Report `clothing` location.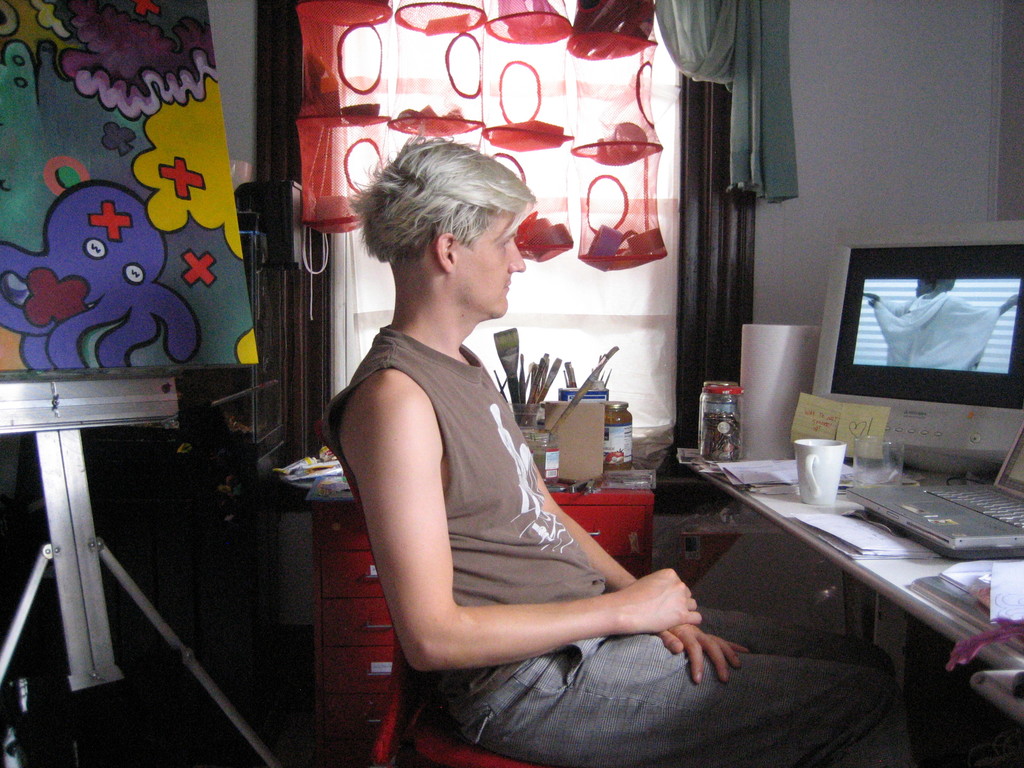
Report: box(872, 290, 1004, 376).
